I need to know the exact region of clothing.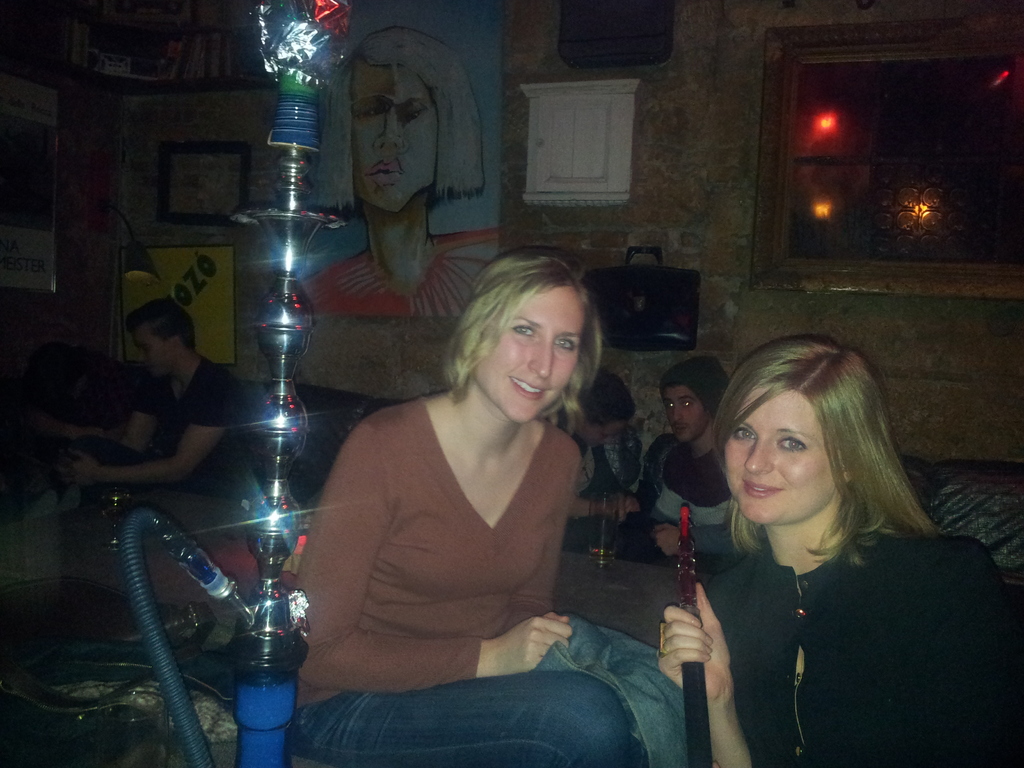
Region: detection(279, 243, 508, 318).
